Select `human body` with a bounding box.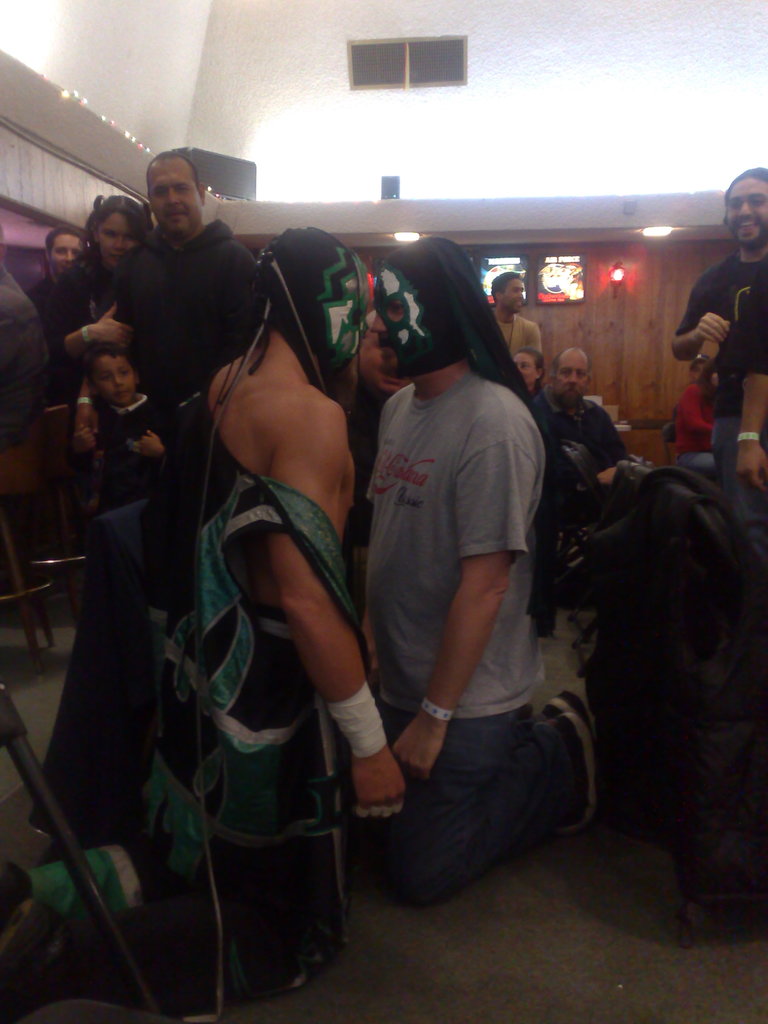
x1=532, y1=373, x2=627, y2=543.
